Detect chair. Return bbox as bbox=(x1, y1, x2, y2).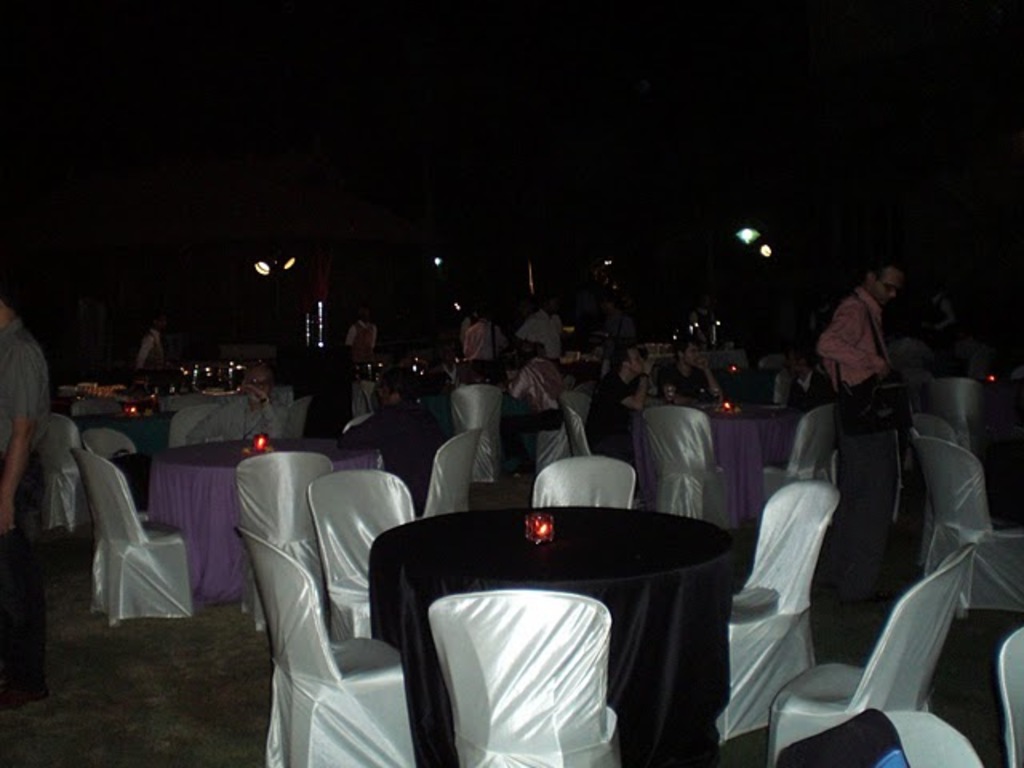
bbox=(270, 395, 314, 438).
